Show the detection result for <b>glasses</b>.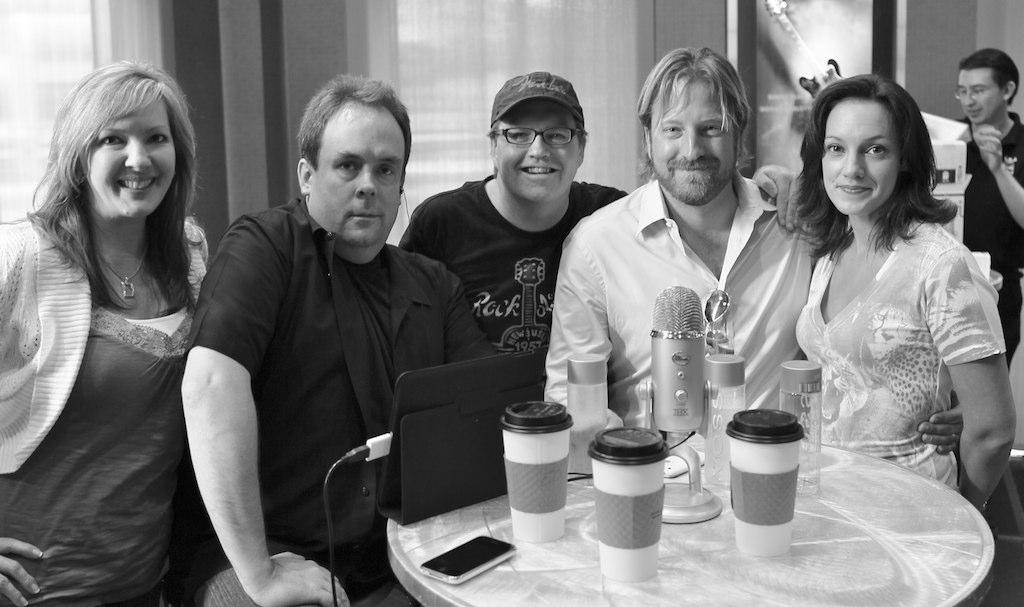
x1=491 y1=119 x2=582 y2=150.
